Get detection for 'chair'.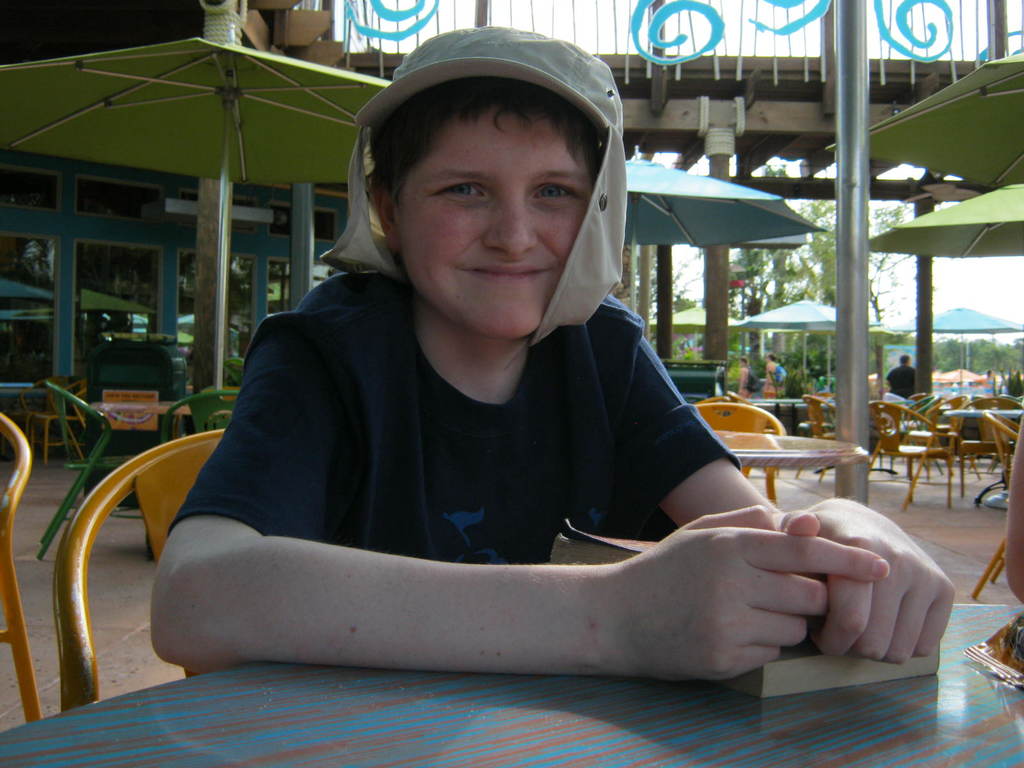
Detection: x1=0 y1=408 x2=44 y2=744.
